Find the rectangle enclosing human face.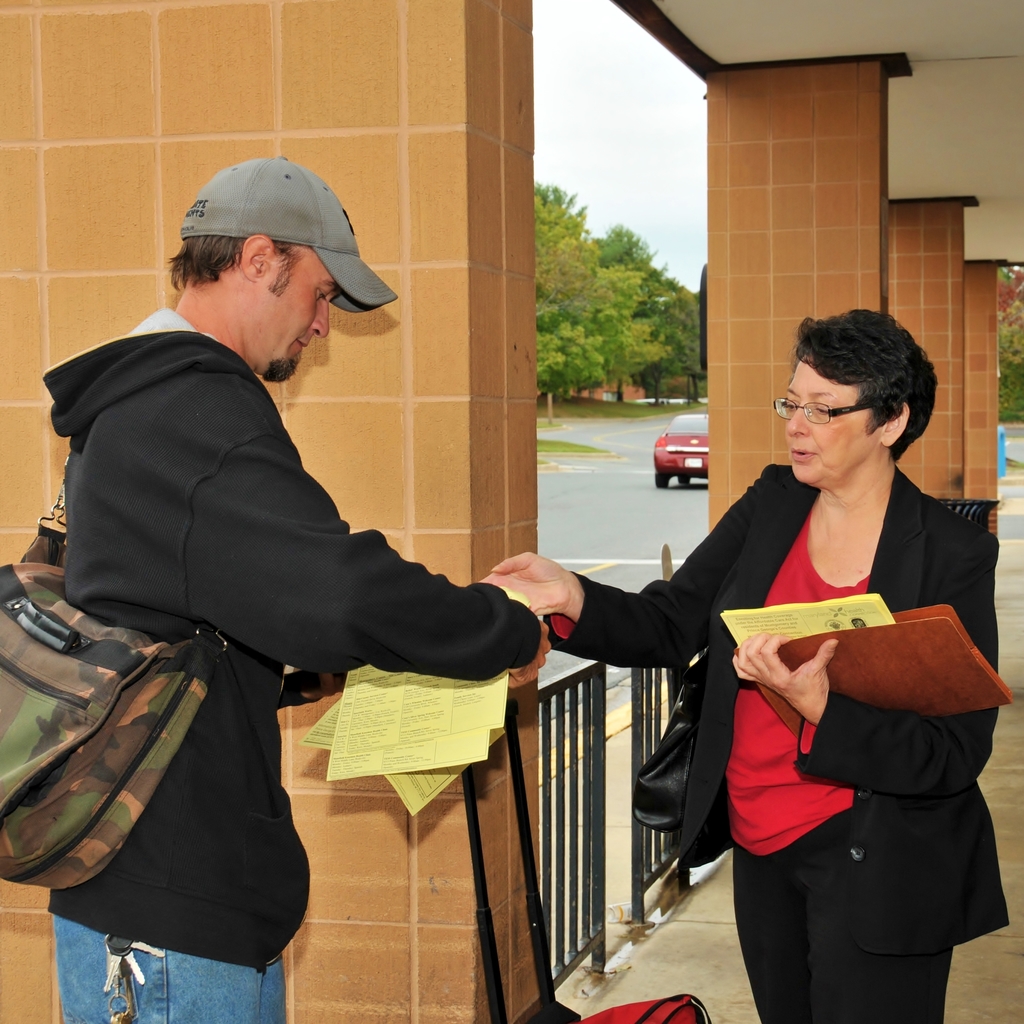
259, 243, 329, 384.
